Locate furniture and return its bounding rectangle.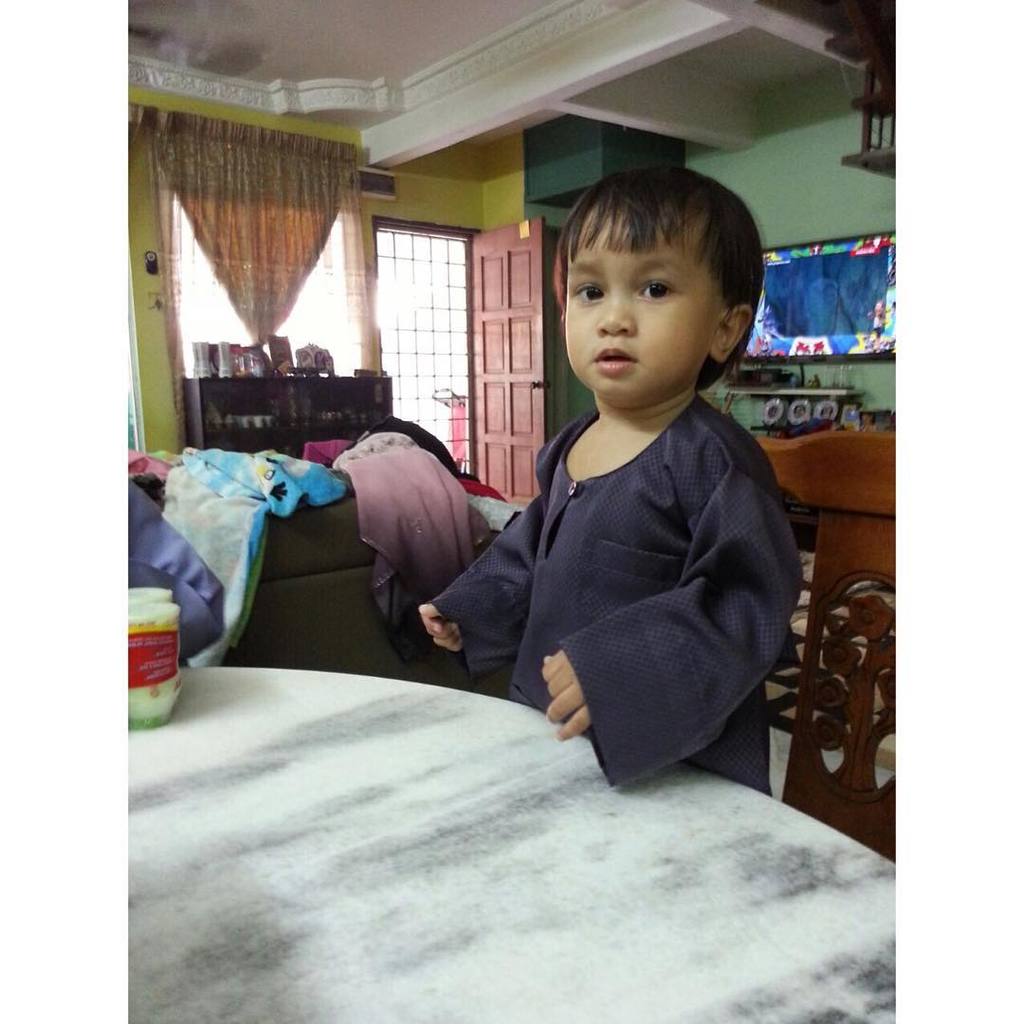
(x1=131, y1=667, x2=895, y2=1023).
